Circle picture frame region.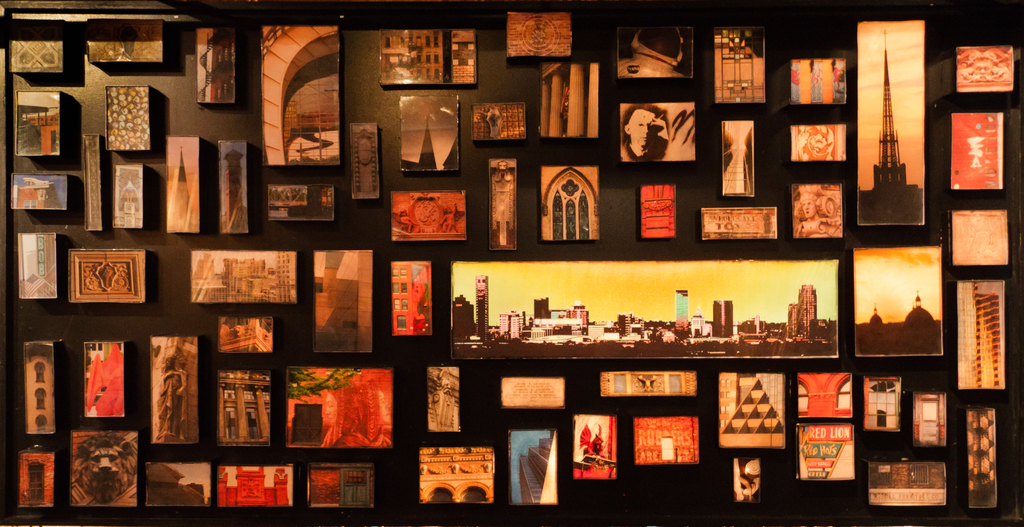
Region: detection(388, 191, 465, 240).
